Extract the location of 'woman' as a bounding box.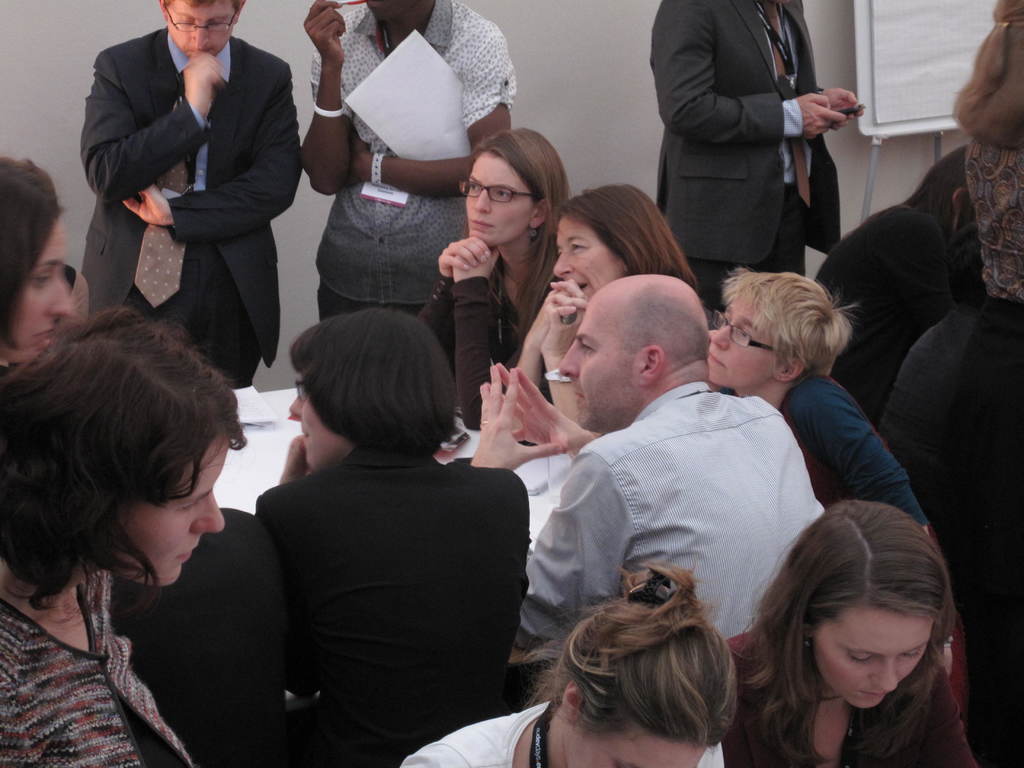
(left=517, top=177, right=701, bottom=435).
